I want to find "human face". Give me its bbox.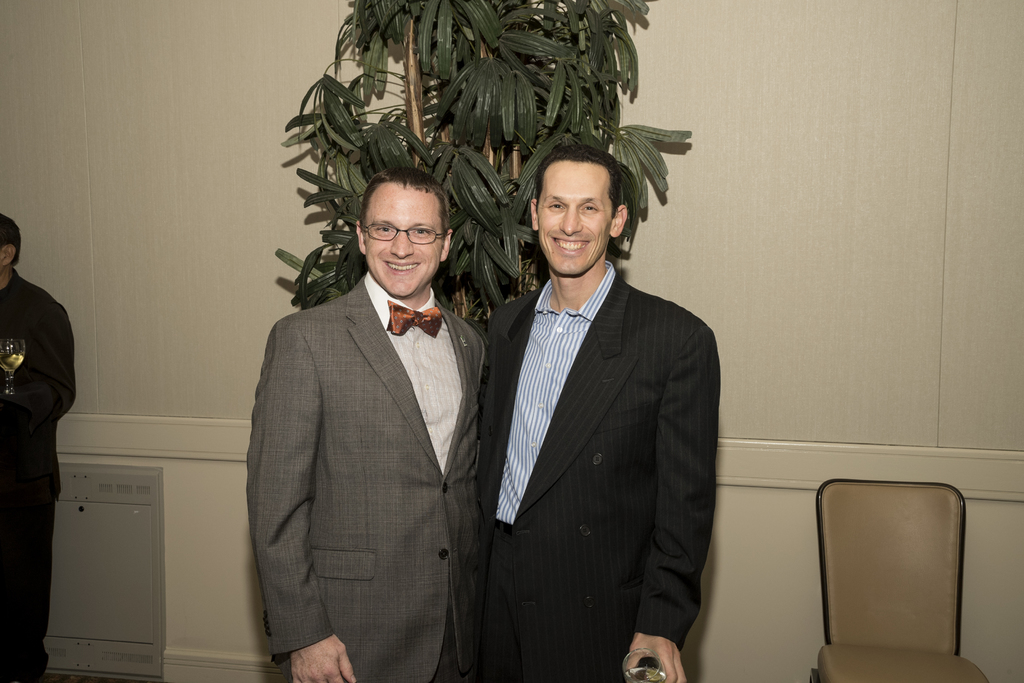
<bbox>359, 182, 442, 301</bbox>.
